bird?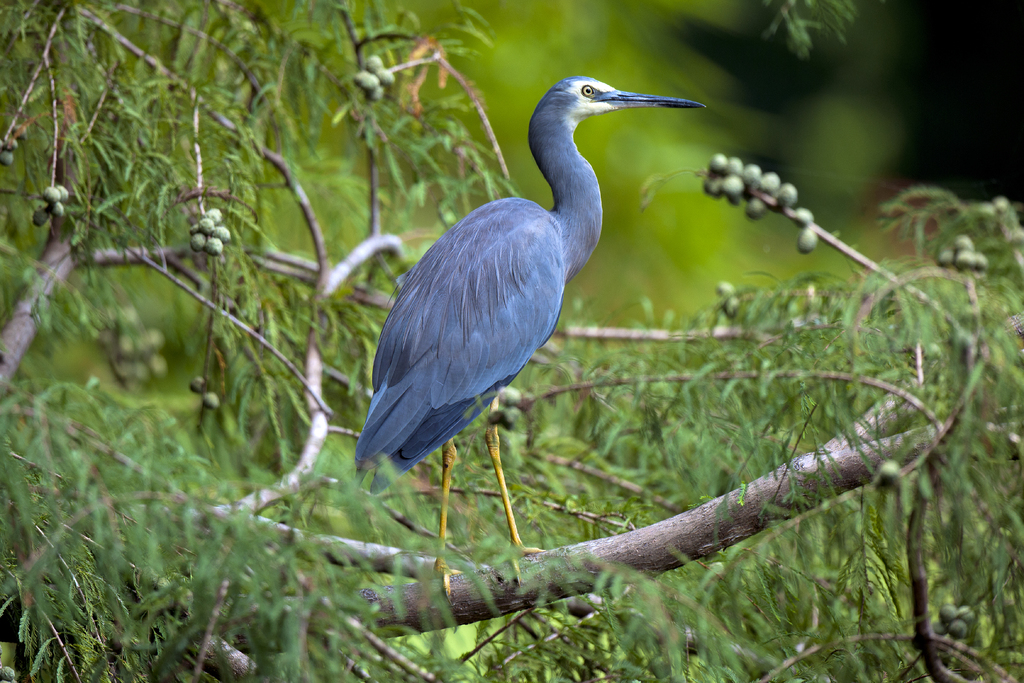
352, 62, 715, 572
